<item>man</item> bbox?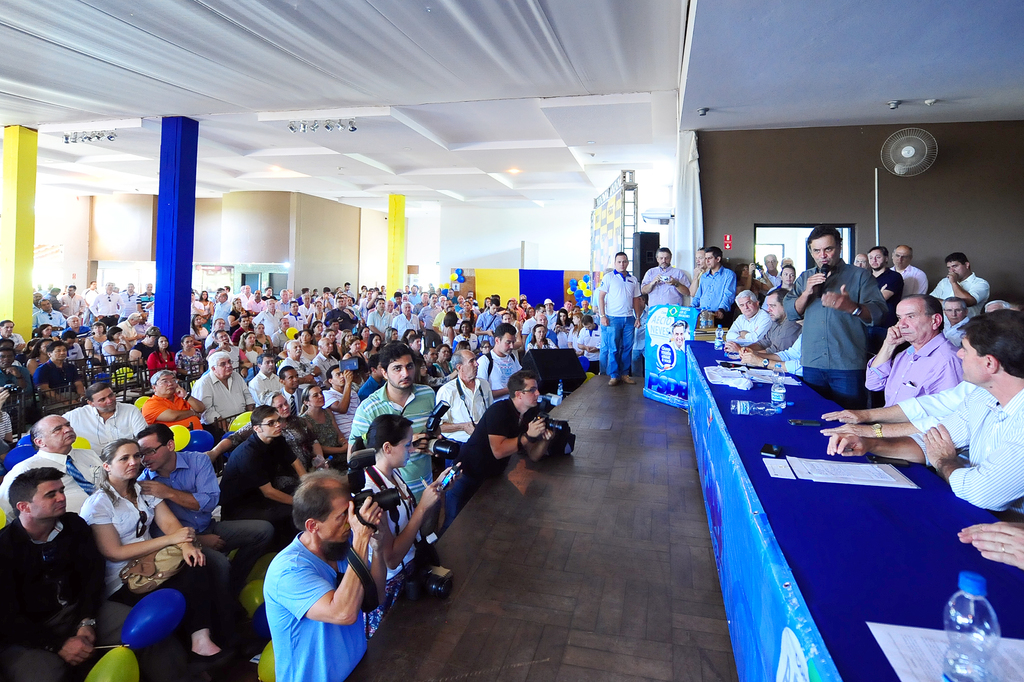
364:291:388:337
